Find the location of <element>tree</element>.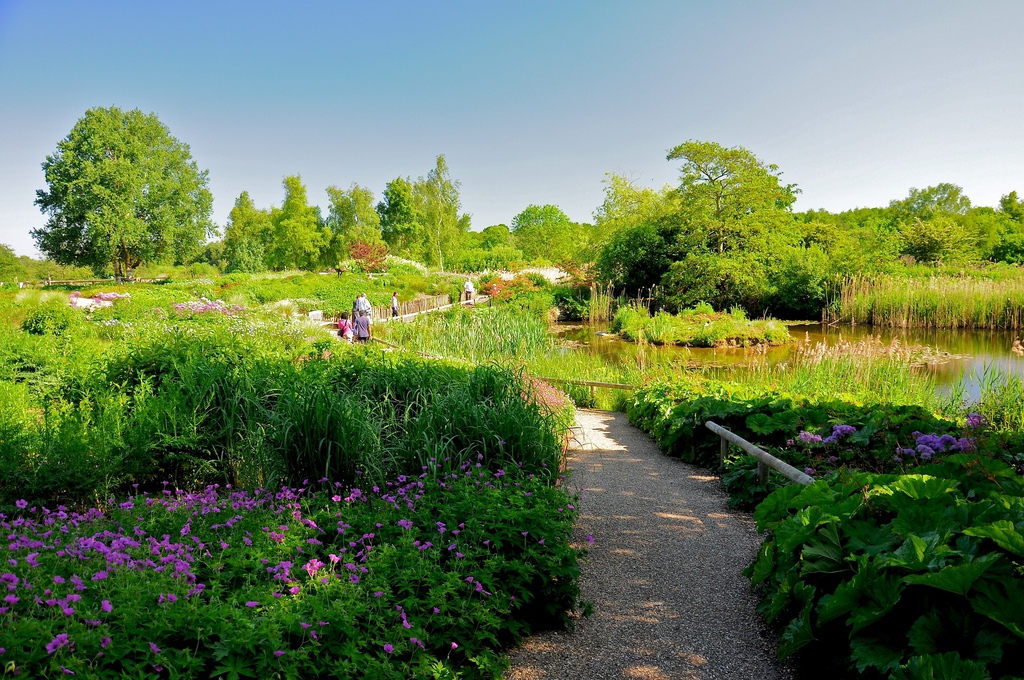
Location: {"x1": 367, "y1": 150, "x2": 477, "y2": 275}.
